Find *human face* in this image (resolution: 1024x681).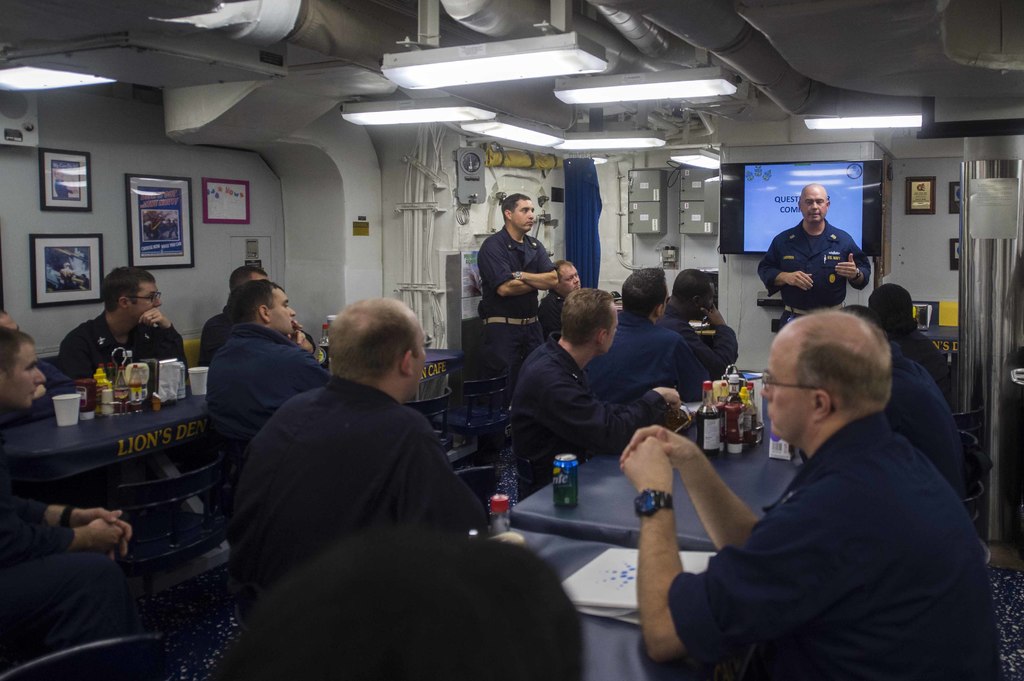
7 346 47 417.
